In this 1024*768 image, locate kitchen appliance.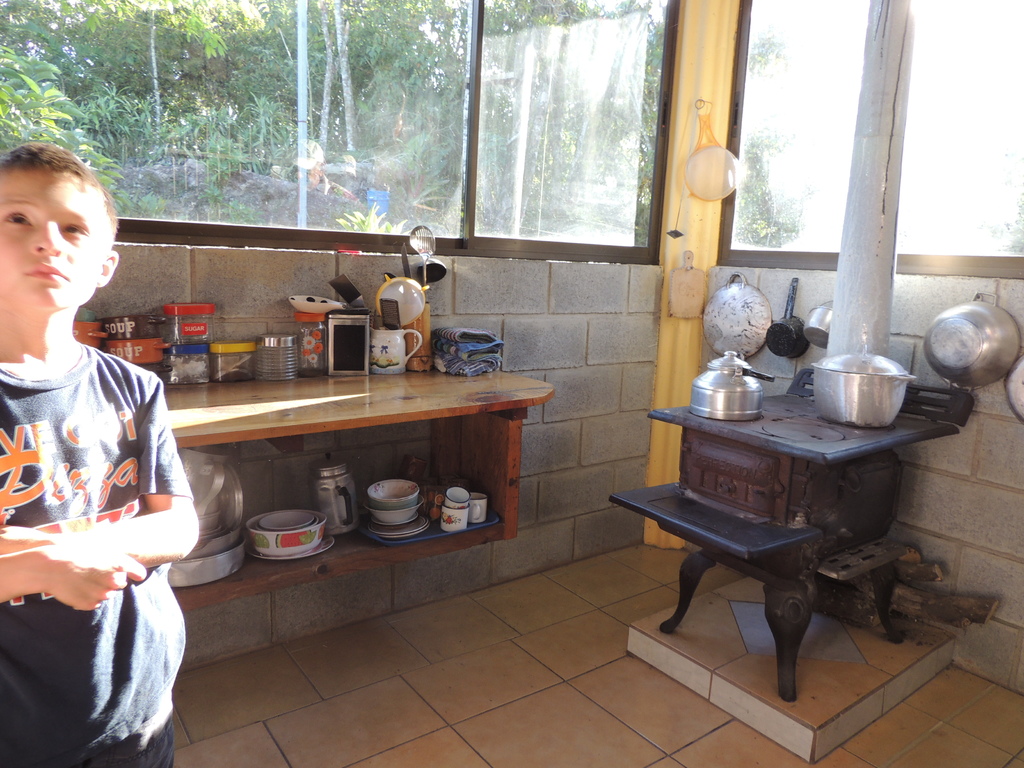
Bounding box: box=[365, 280, 428, 322].
